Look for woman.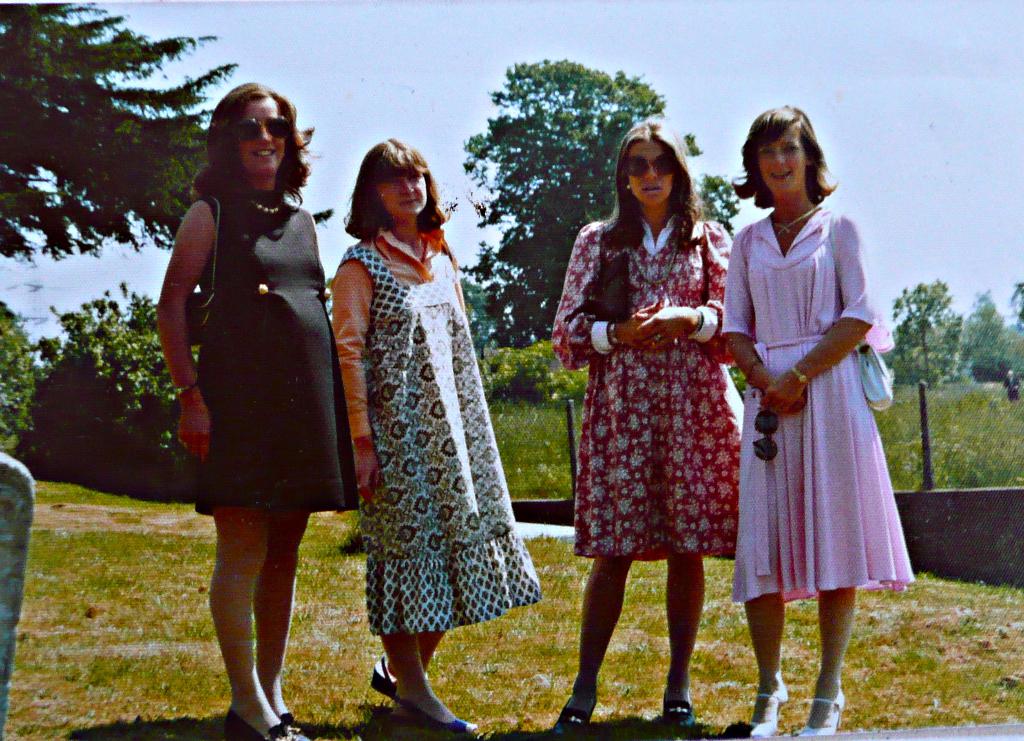
Found: bbox=[723, 101, 913, 735].
